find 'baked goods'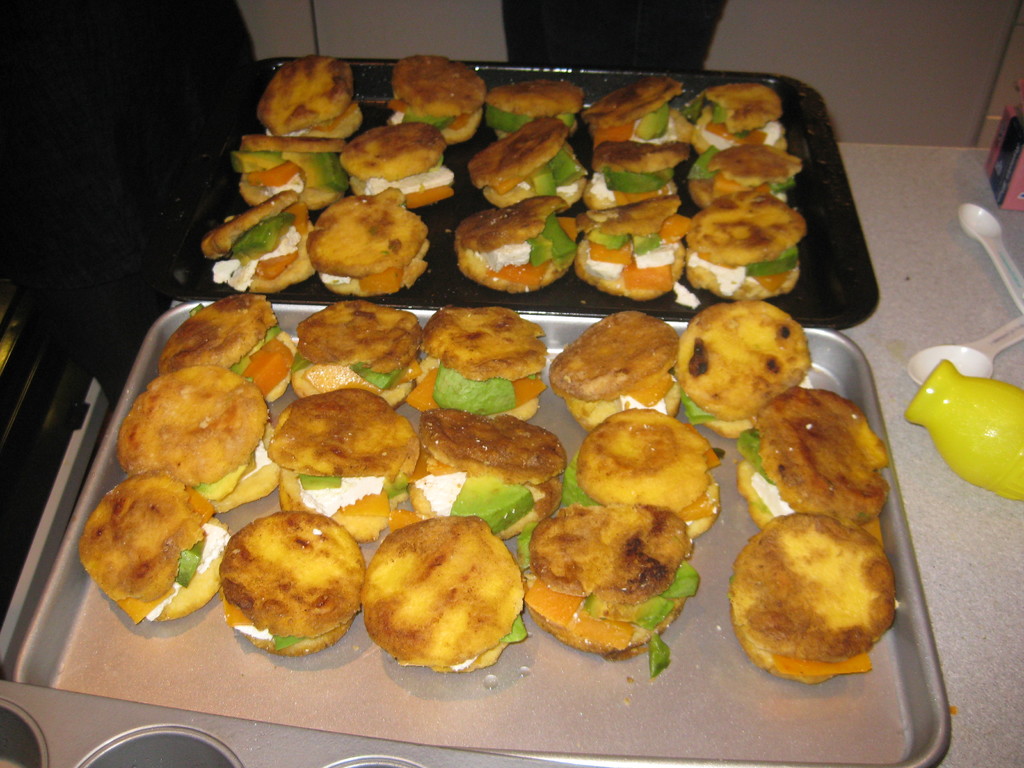
pyautogui.locateOnScreen(301, 308, 420, 401)
